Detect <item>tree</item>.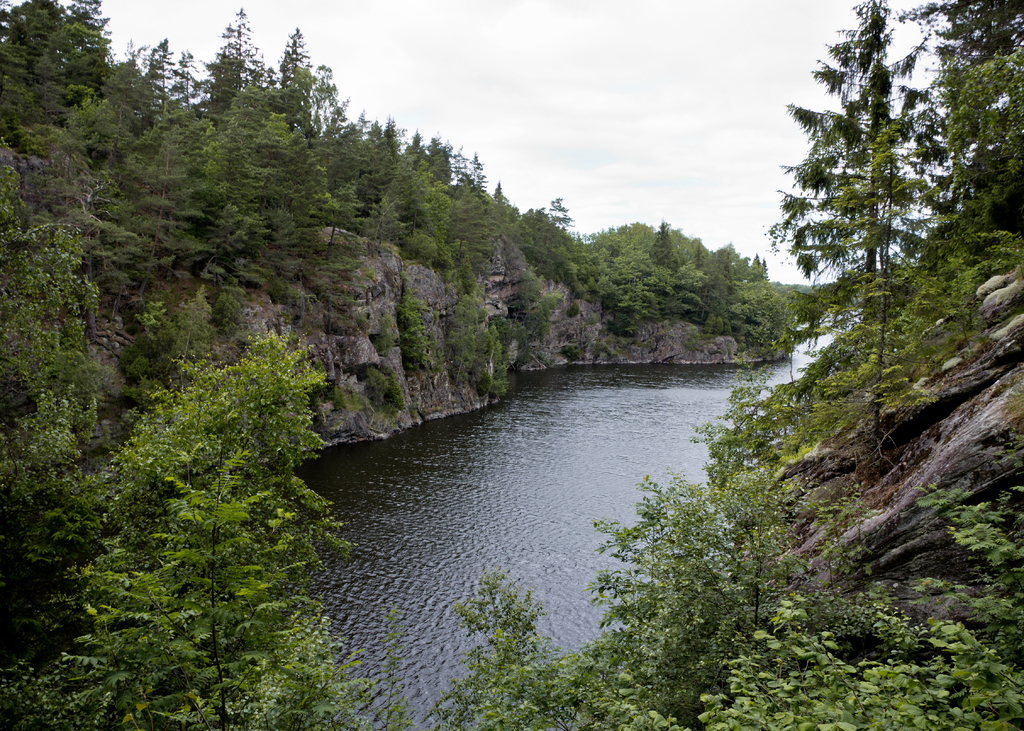
Detected at bbox(0, 123, 107, 486).
